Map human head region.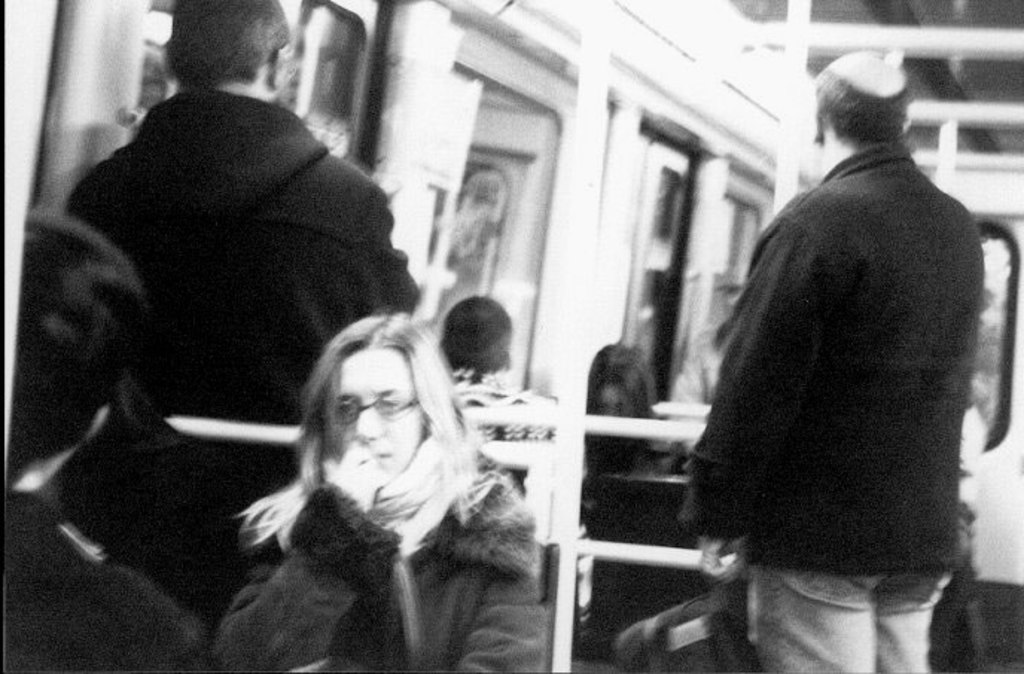
Mapped to box(801, 49, 911, 171).
